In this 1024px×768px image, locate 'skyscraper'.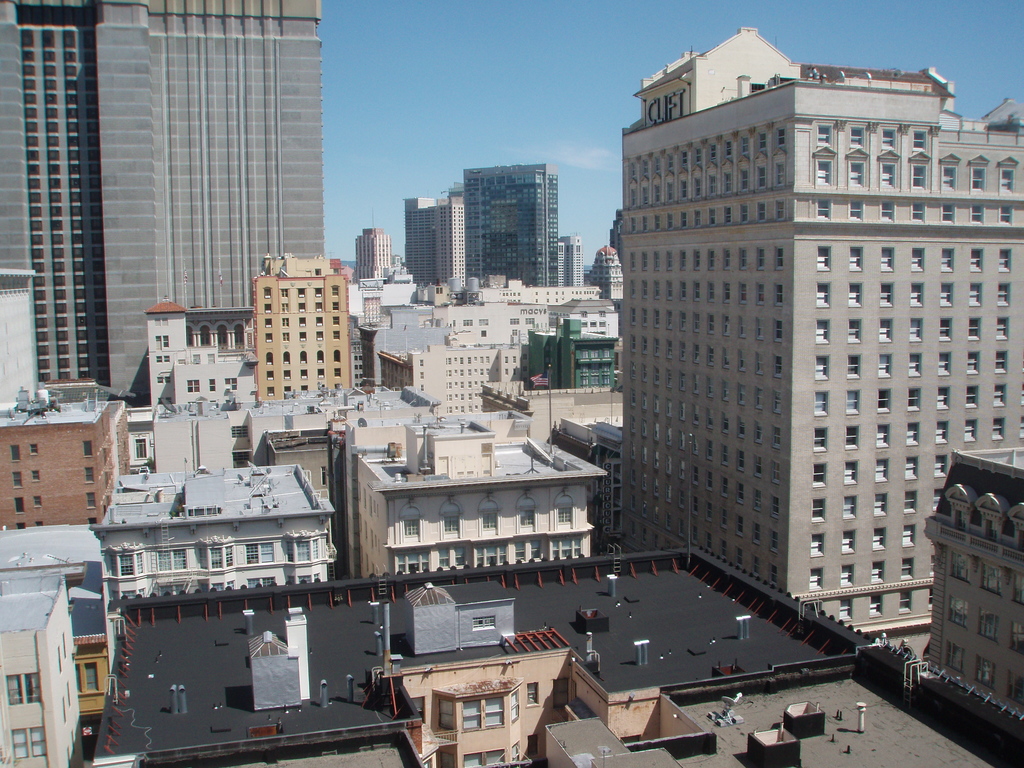
Bounding box: x1=69, y1=571, x2=1020, y2=767.
